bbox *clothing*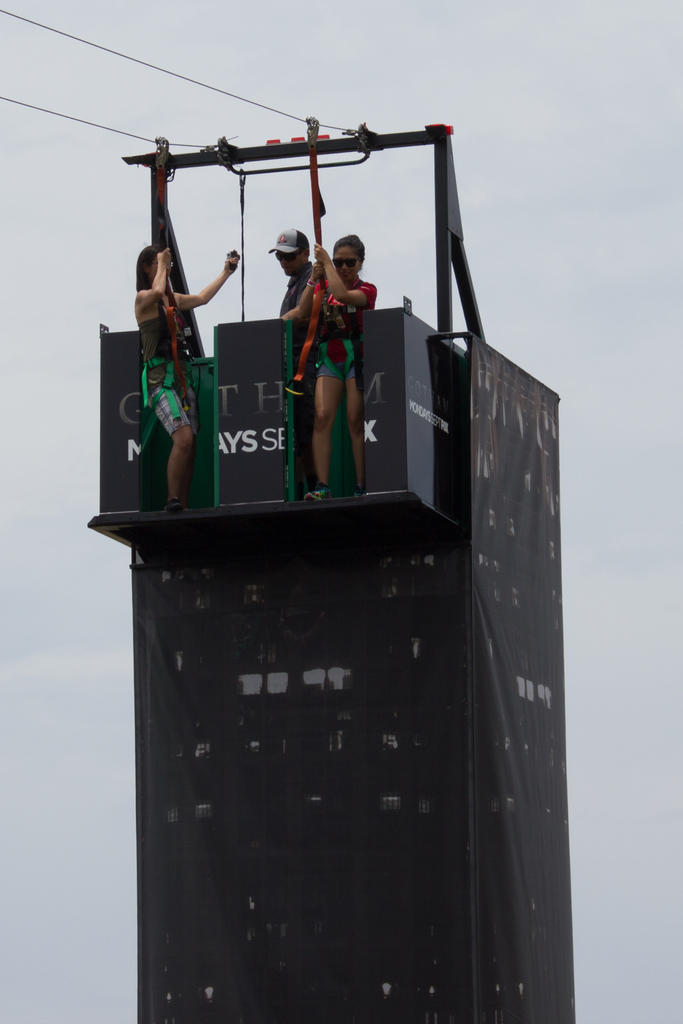
box=[302, 273, 379, 383]
